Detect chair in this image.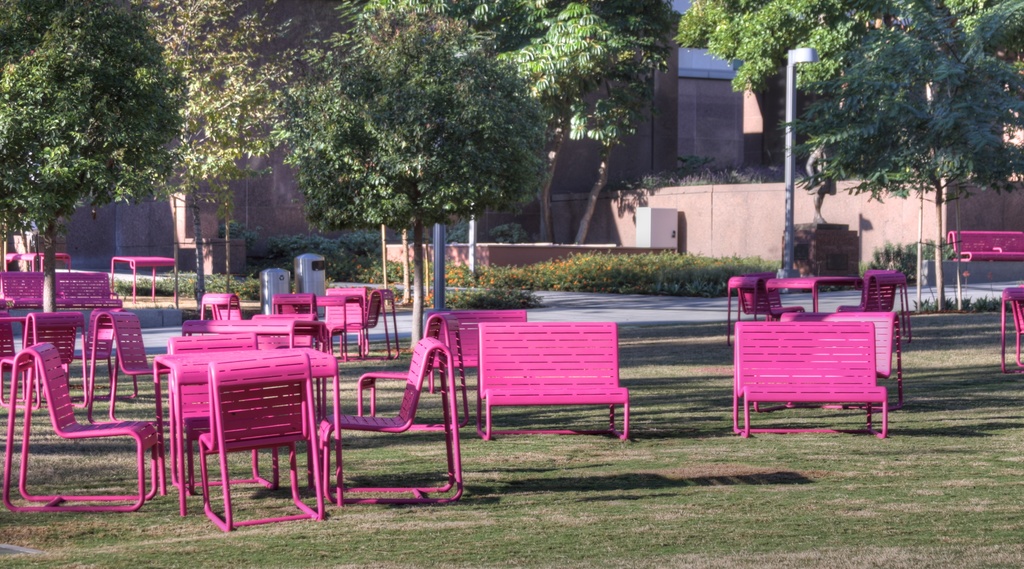
Detection: 837:272:910:351.
